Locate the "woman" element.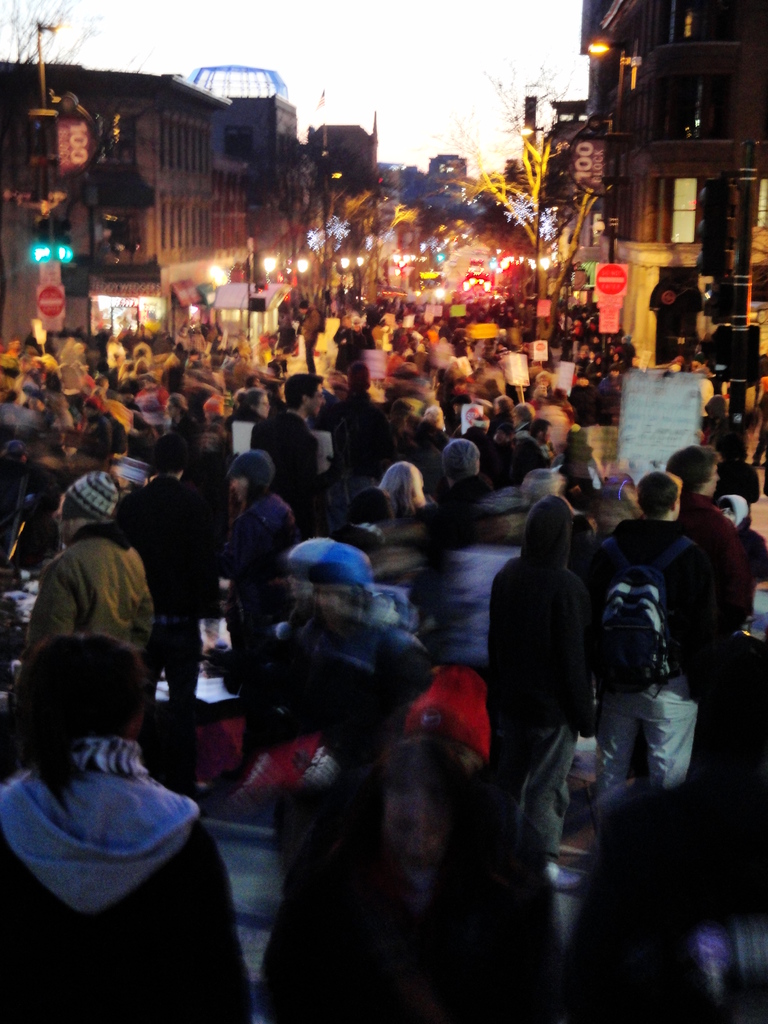
Element bbox: 231/378/282/449.
